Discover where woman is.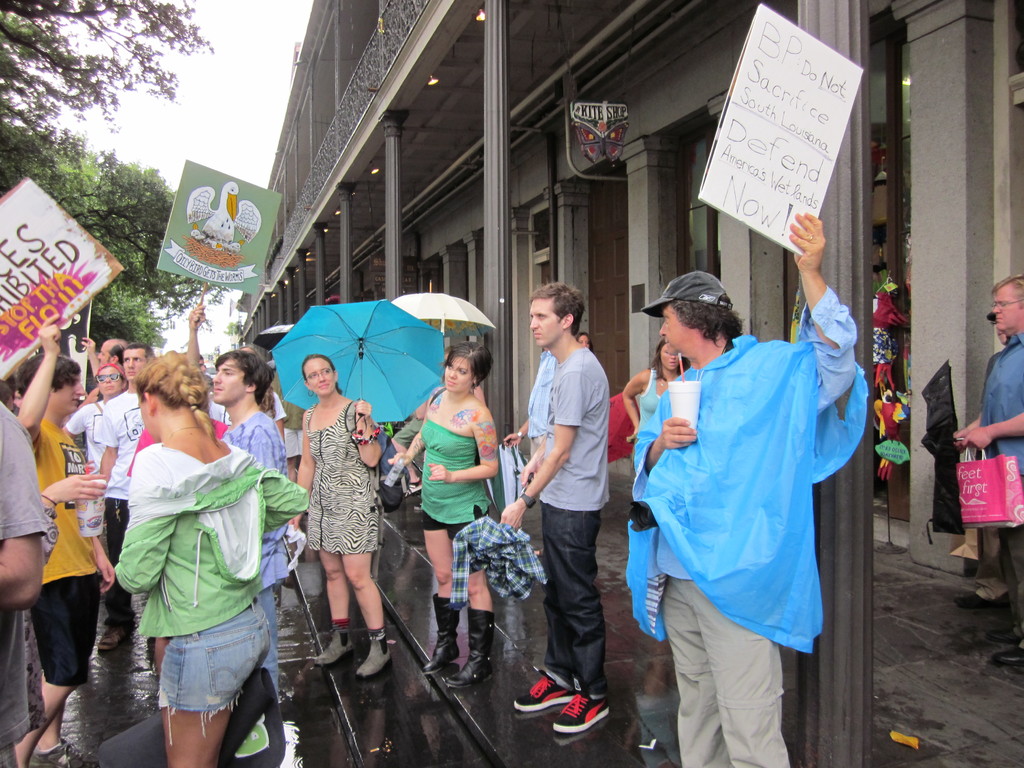
Discovered at bbox=[61, 362, 129, 474].
